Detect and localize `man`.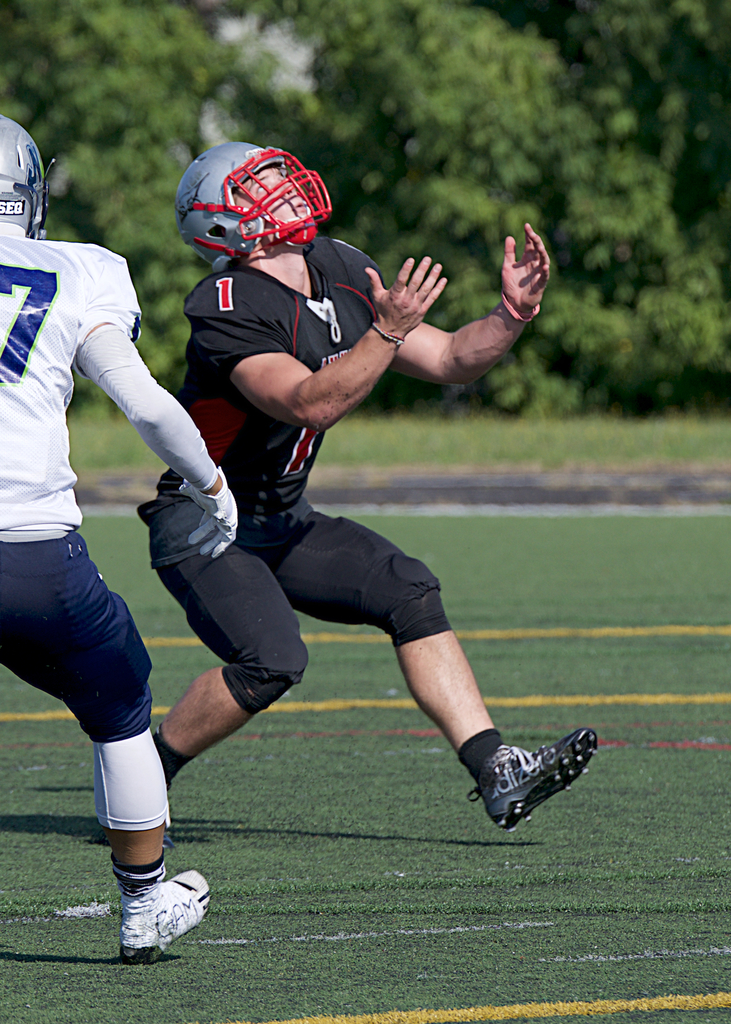
Localized at 96,153,570,870.
